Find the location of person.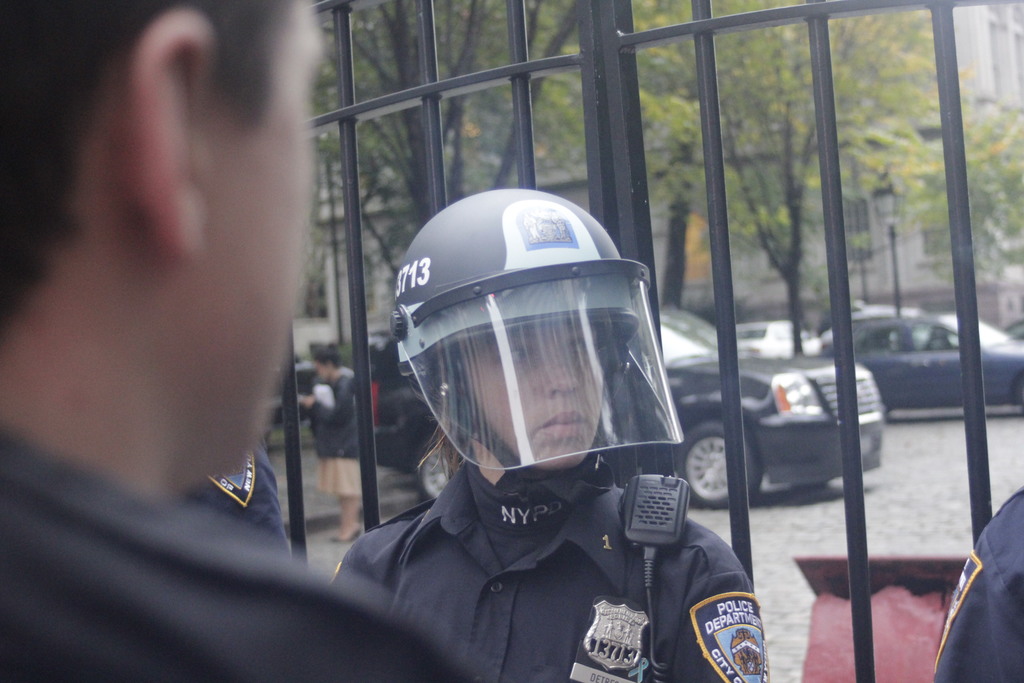
Location: box=[333, 185, 762, 682].
